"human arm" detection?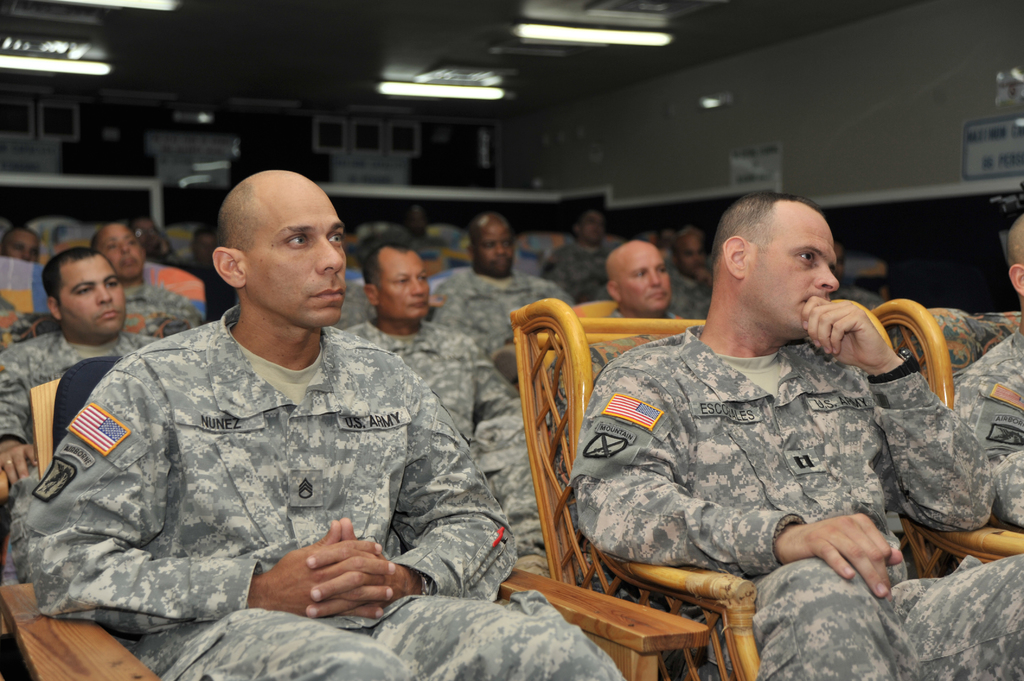
0, 342, 42, 492
